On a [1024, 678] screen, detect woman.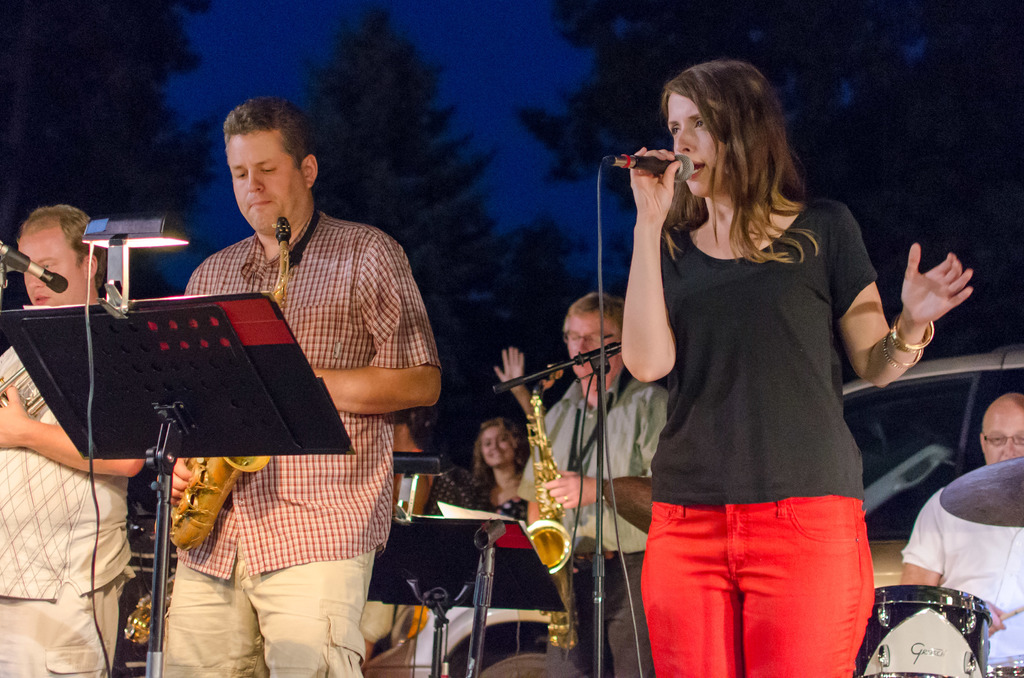
bbox=[603, 58, 907, 665].
